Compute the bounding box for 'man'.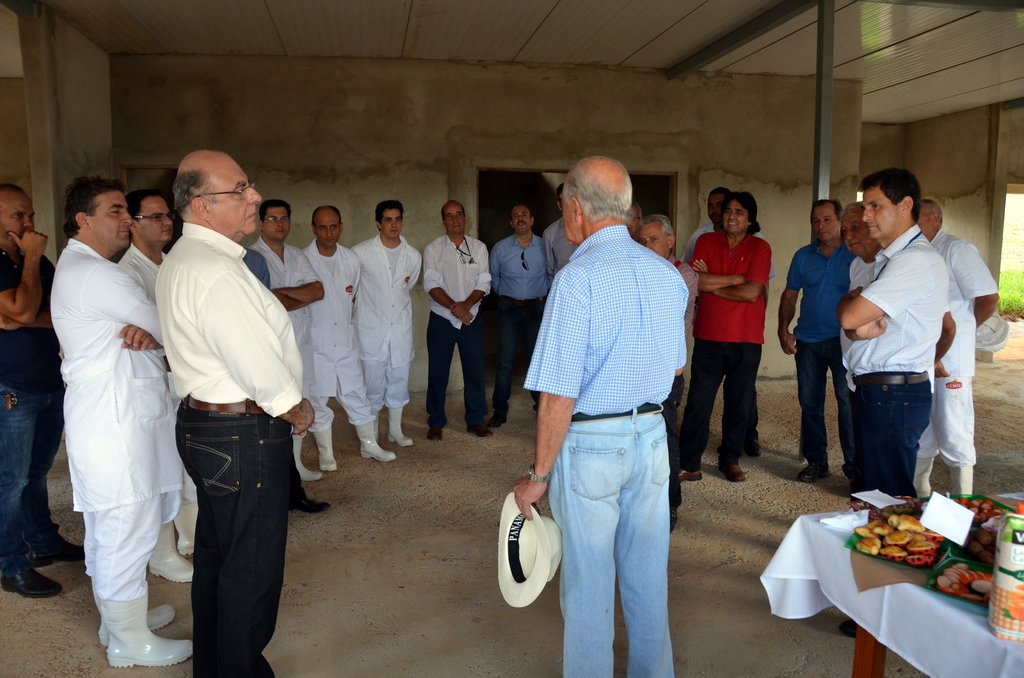
<box>123,186,175,582</box>.
